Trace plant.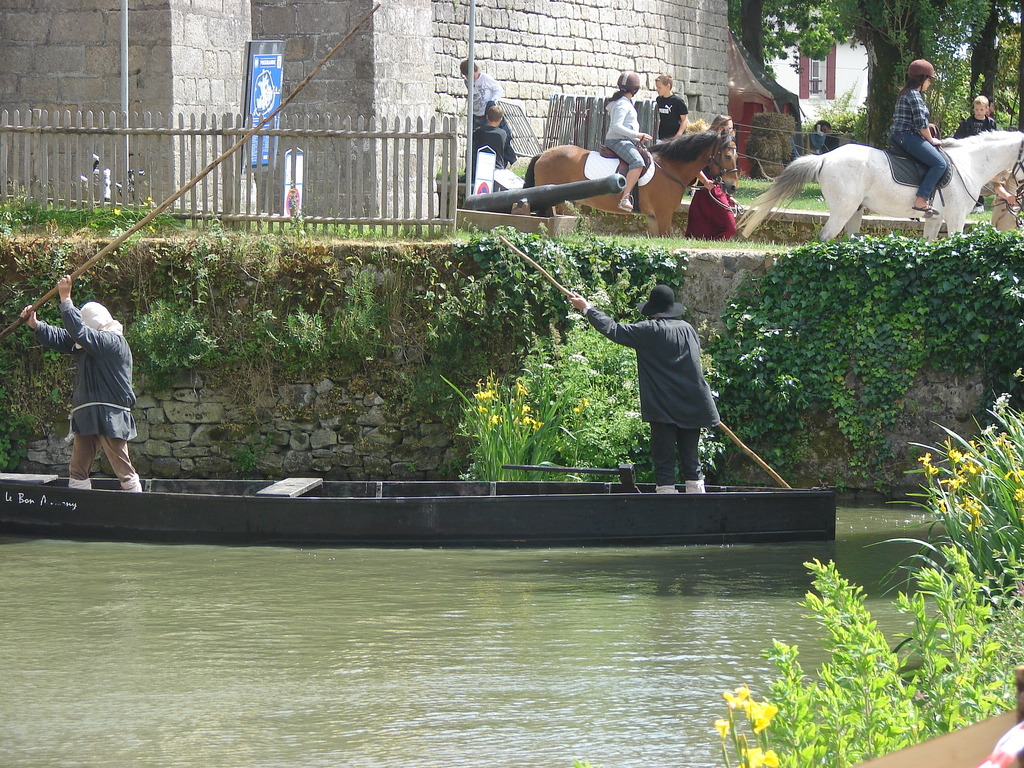
Traced to 69, 198, 186, 238.
